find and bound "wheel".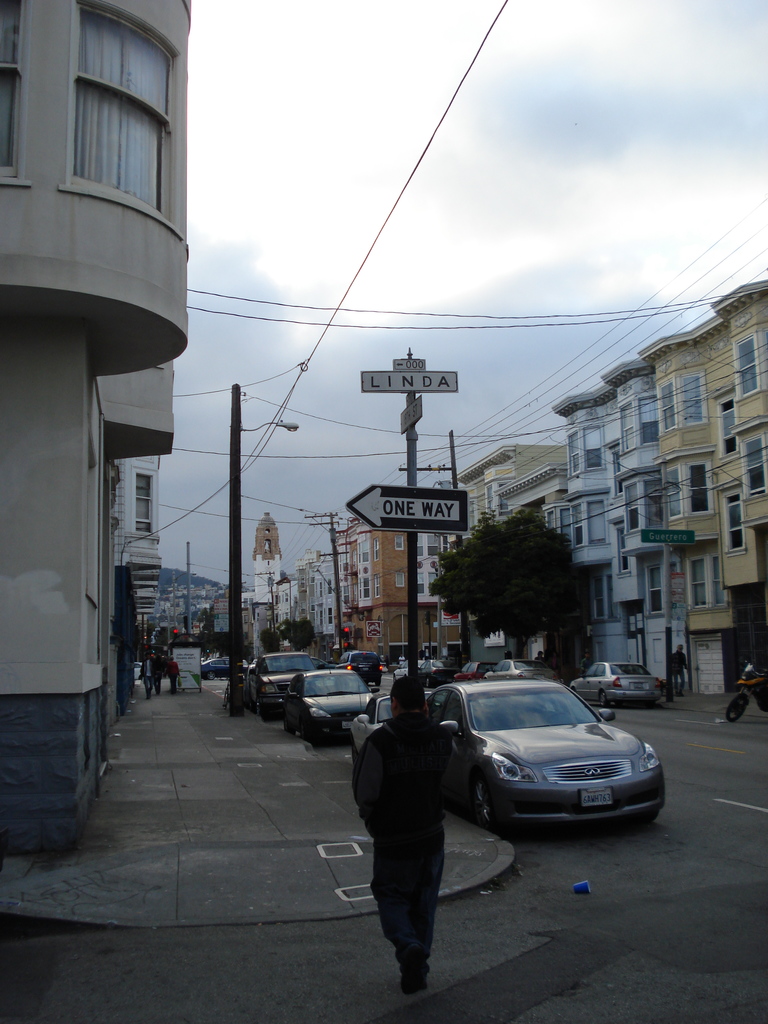
Bound: {"x1": 595, "y1": 689, "x2": 609, "y2": 705}.
